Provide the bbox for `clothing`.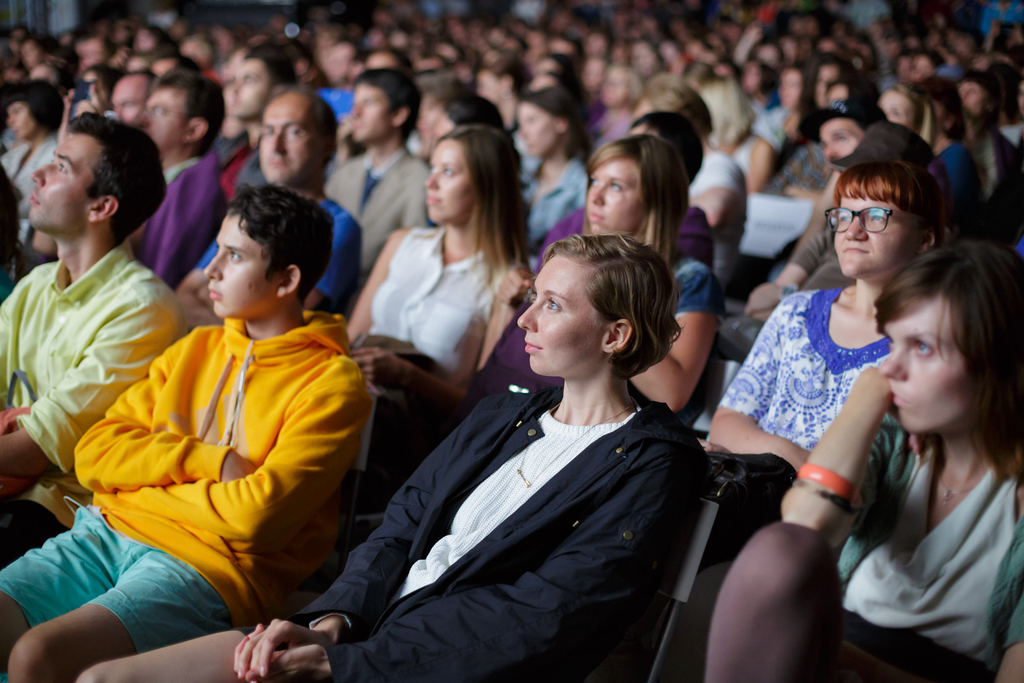
Rect(245, 378, 711, 682).
